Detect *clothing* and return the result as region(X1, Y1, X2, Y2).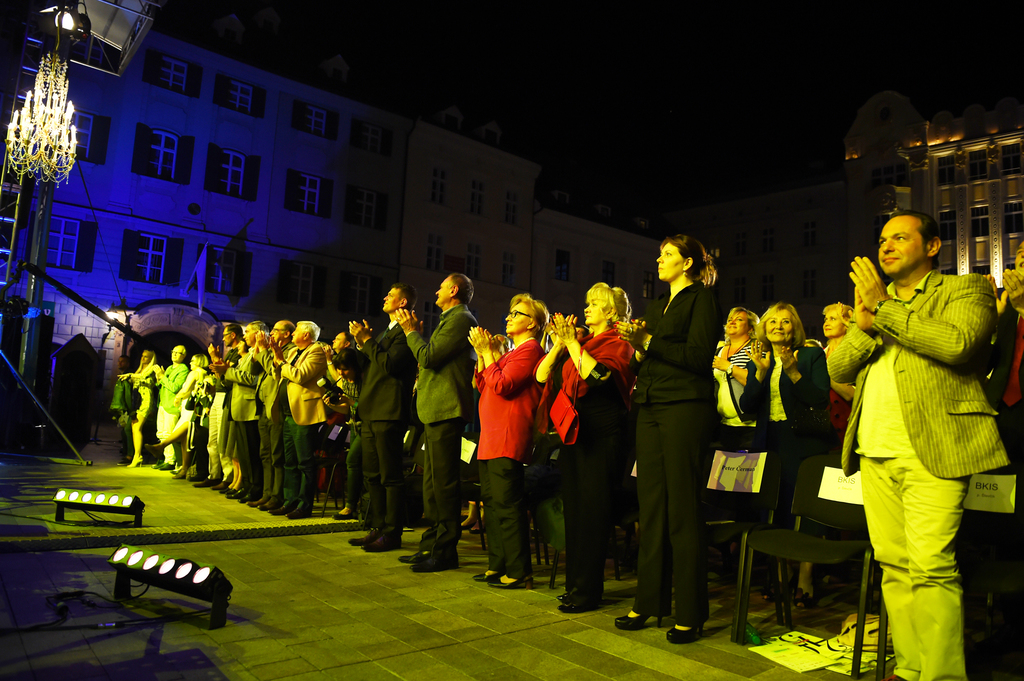
region(827, 269, 999, 477).
